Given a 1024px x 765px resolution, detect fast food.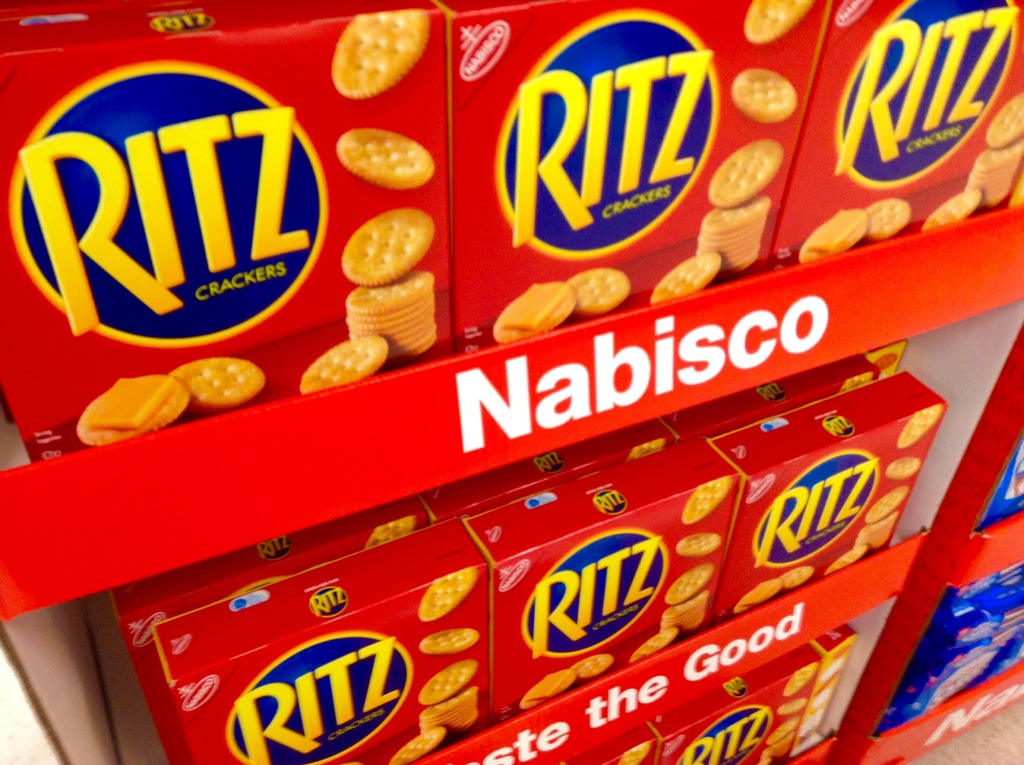
x1=619 y1=739 x2=657 y2=764.
